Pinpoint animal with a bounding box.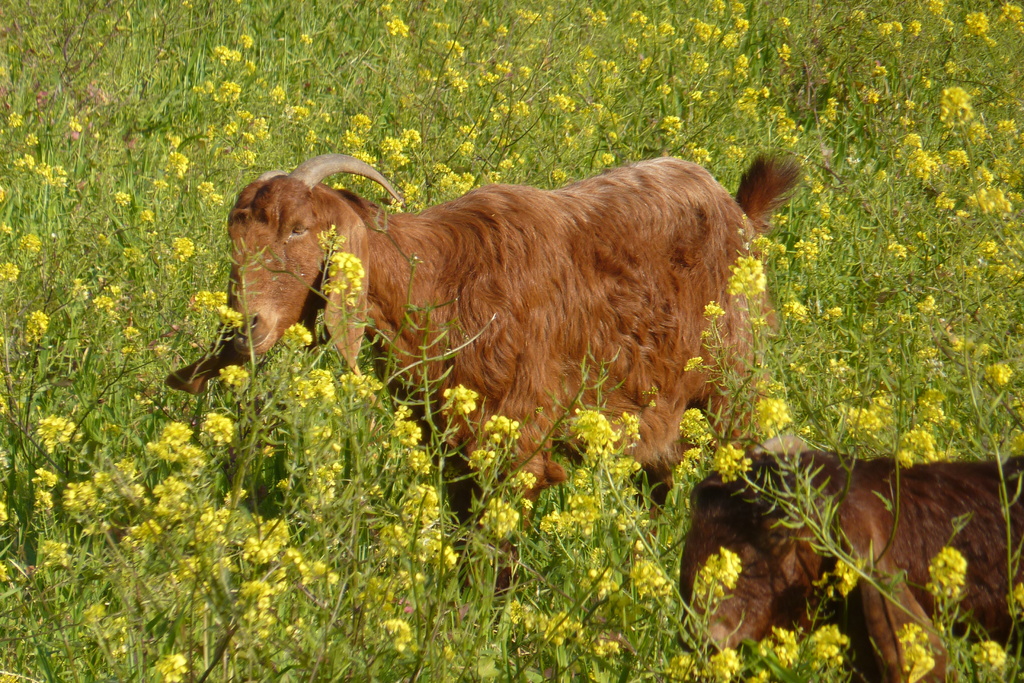
(left=681, top=429, right=1023, bottom=682).
